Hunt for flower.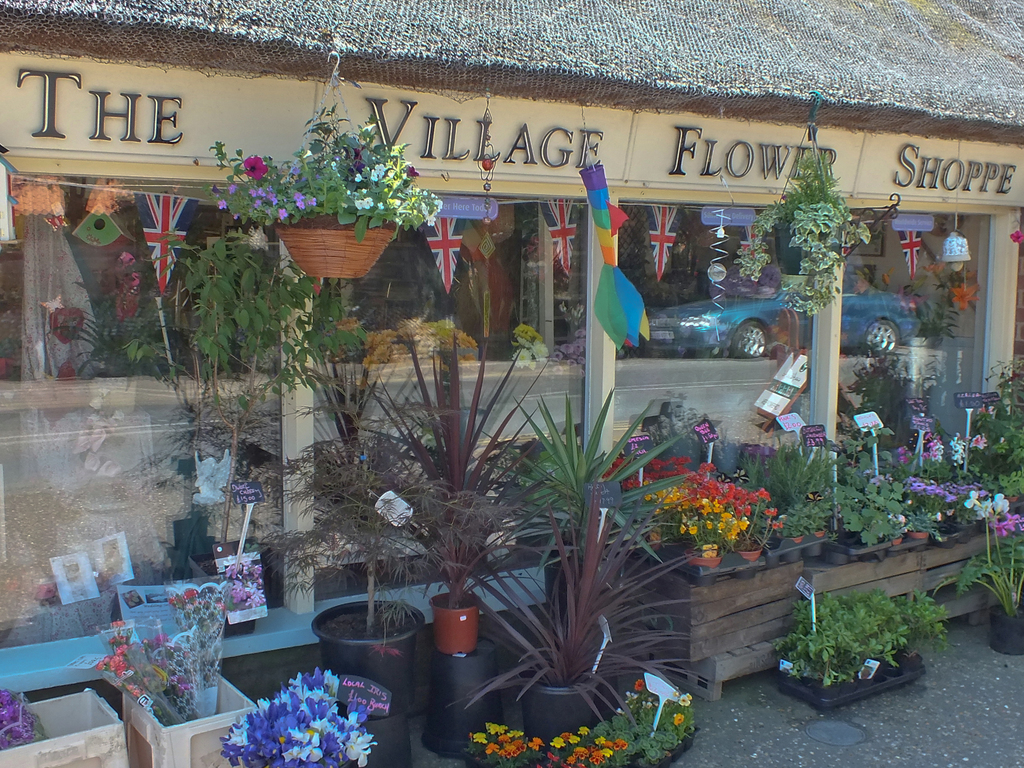
Hunted down at (left=677, top=696, right=692, bottom=705).
